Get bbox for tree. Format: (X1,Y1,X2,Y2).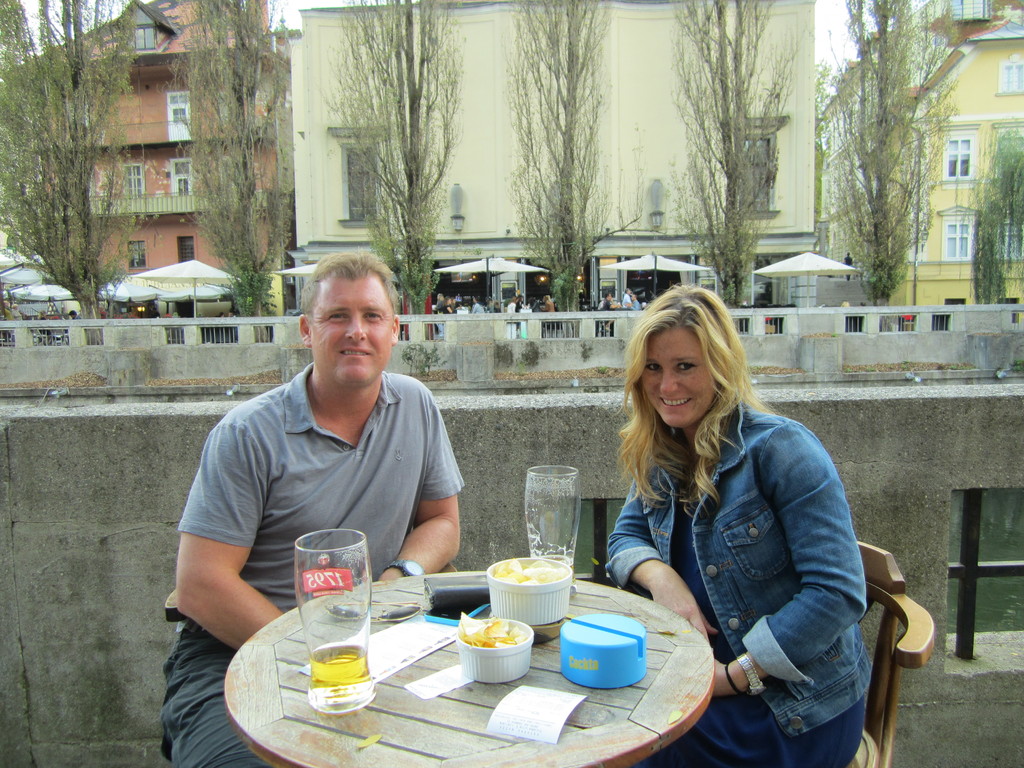
(666,0,807,333).
